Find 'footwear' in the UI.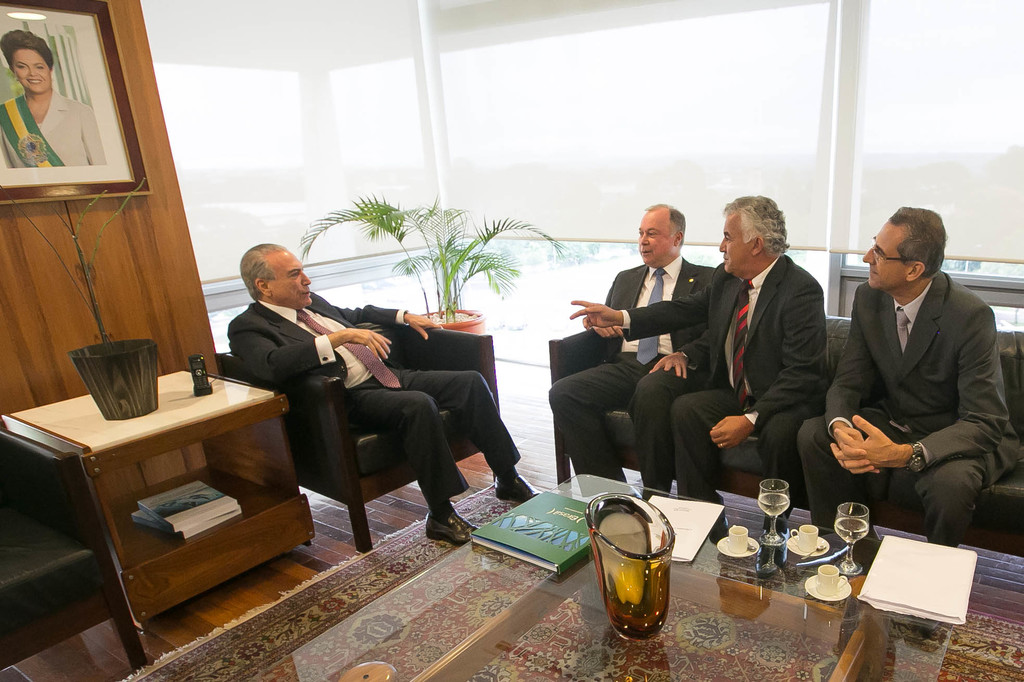
UI element at bbox=[422, 506, 477, 548].
